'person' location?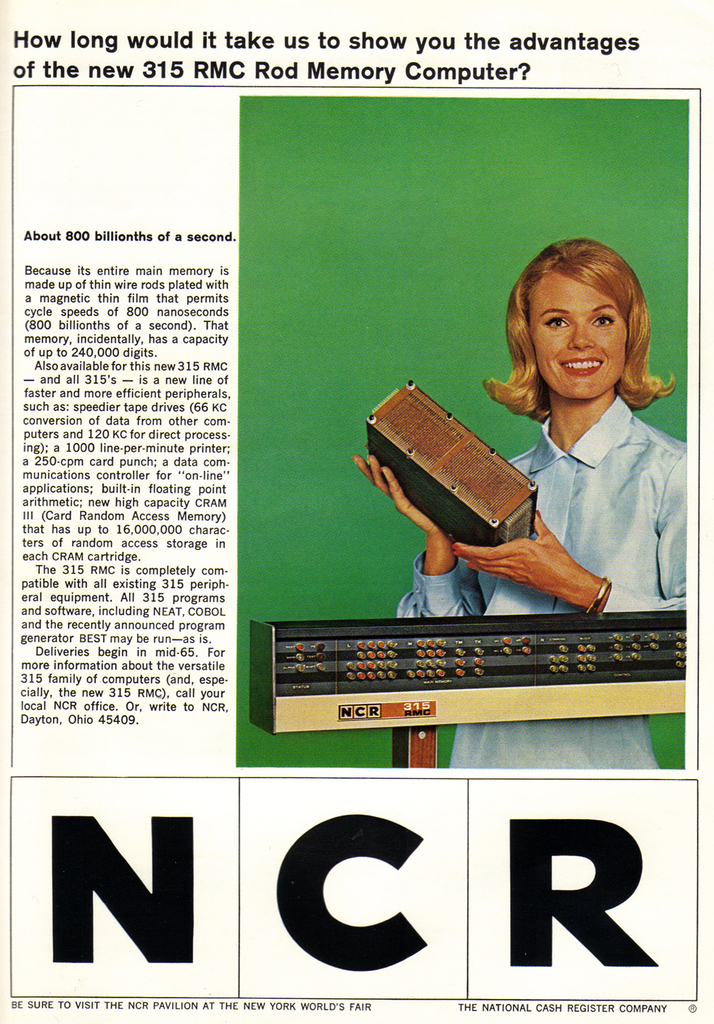
l=390, t=257, r=675, b=622
